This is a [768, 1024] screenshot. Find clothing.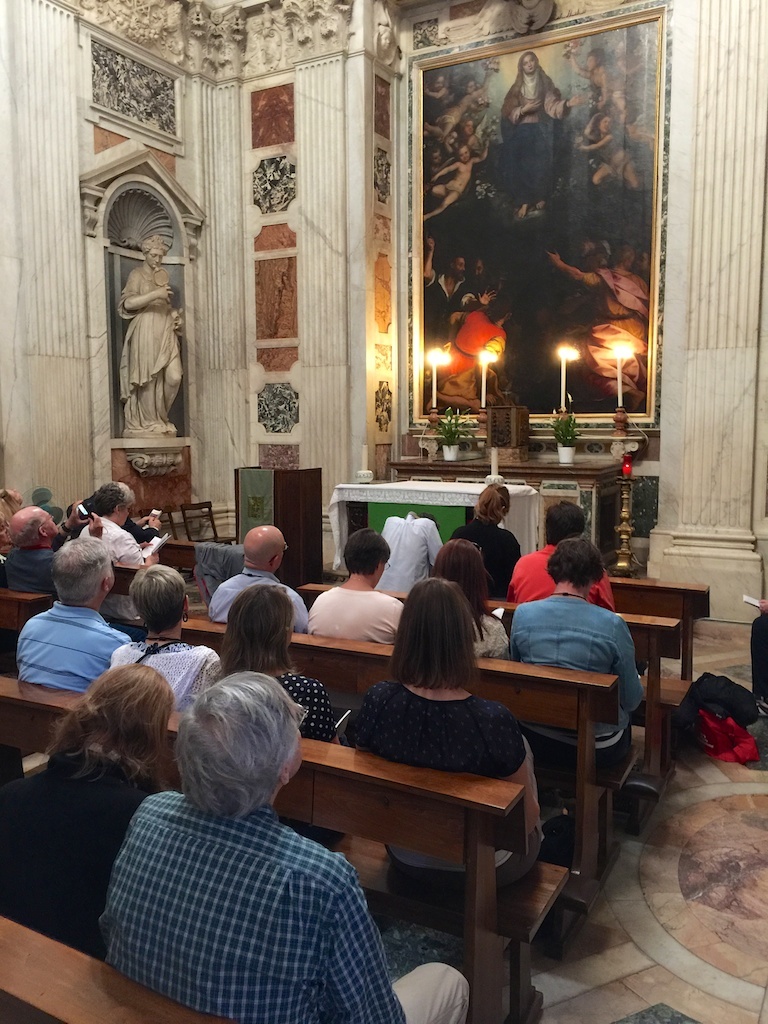
Bounding box: (376, 504, 444, 598).
